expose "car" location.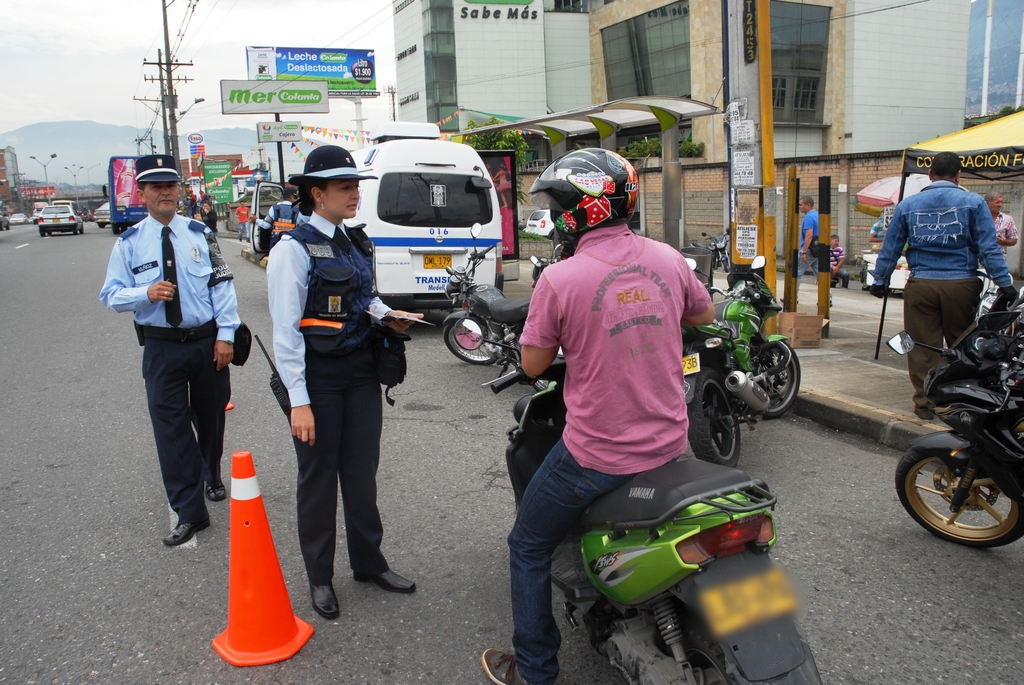
Exposed at detection(31, 216, 35, 225).
